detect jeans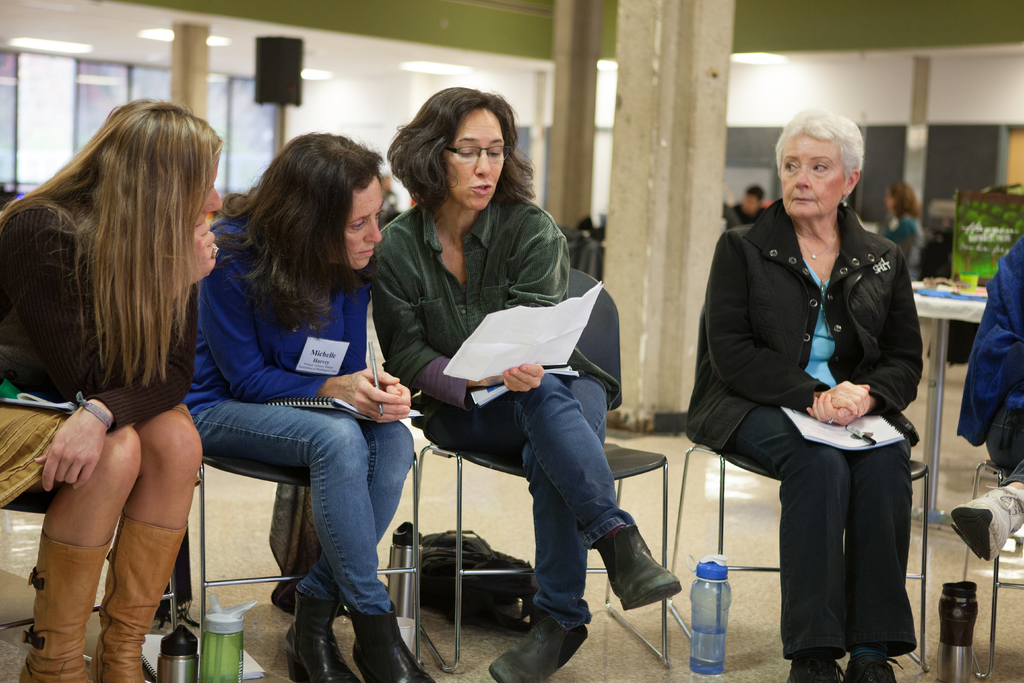
pyautogui.locateOnScreen(433, 358, 648, 661)
